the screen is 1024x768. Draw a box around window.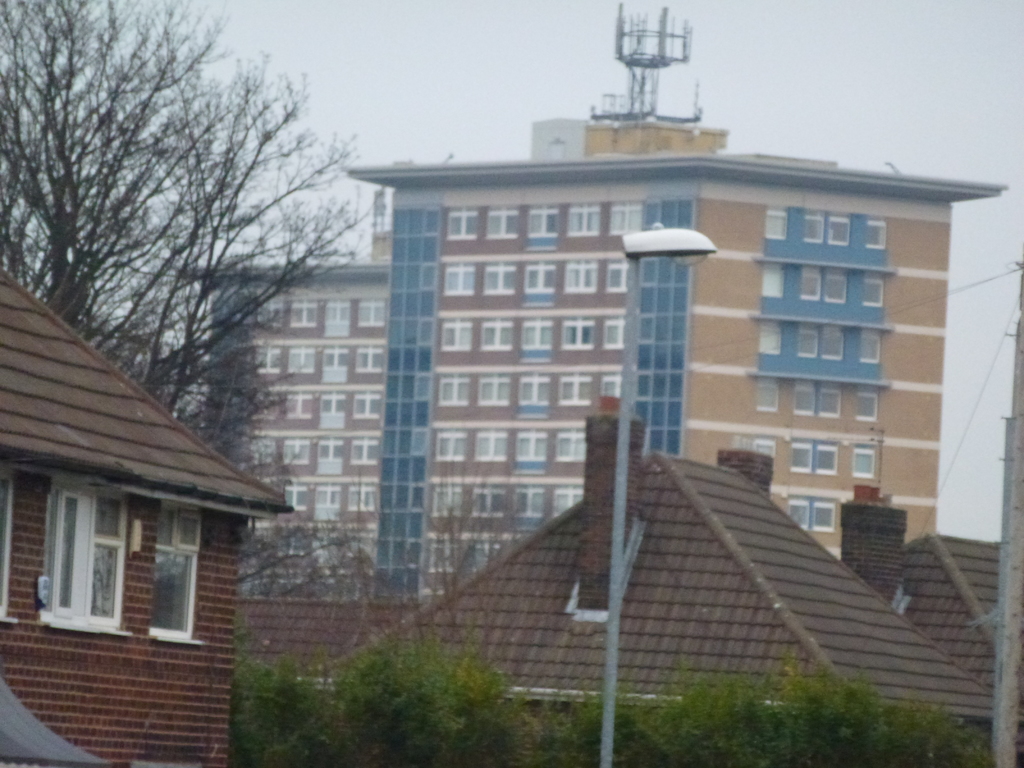
(350, 439, 375, 467).
